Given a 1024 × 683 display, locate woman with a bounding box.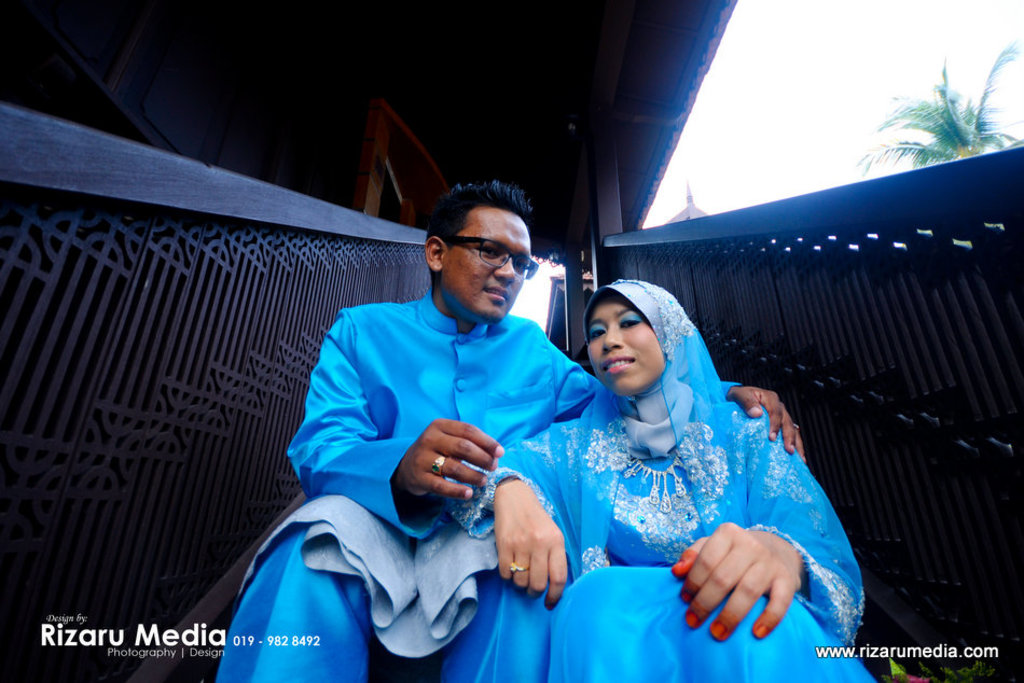
Located: bbox(442, 276, 876, 681).
